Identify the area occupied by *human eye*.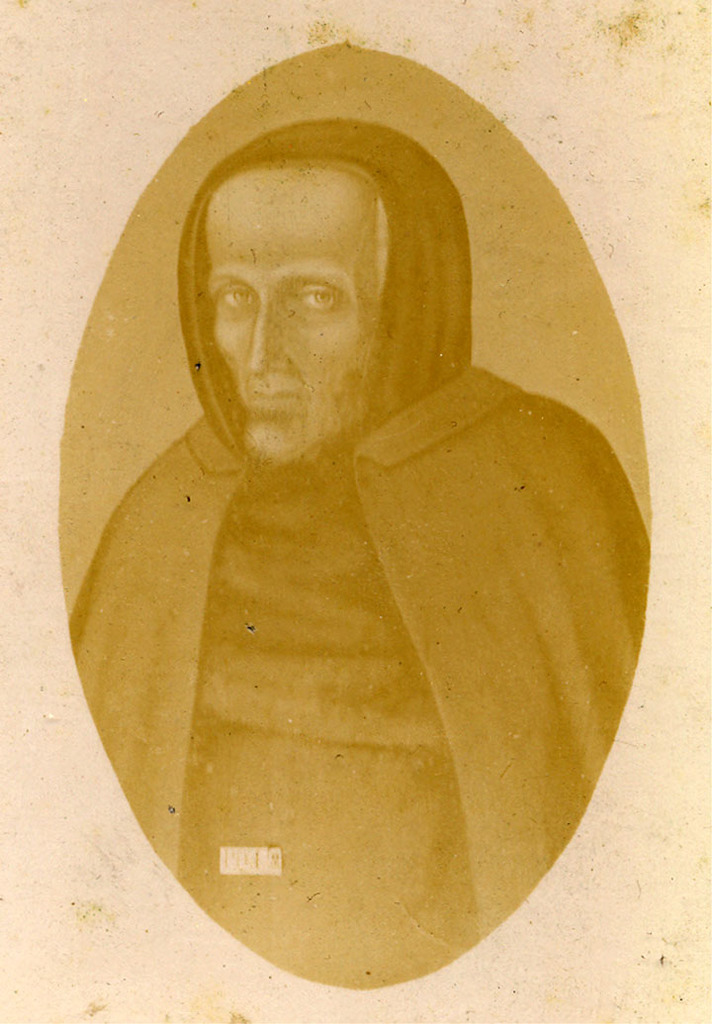
Area: (293, 284, 341, 311).
